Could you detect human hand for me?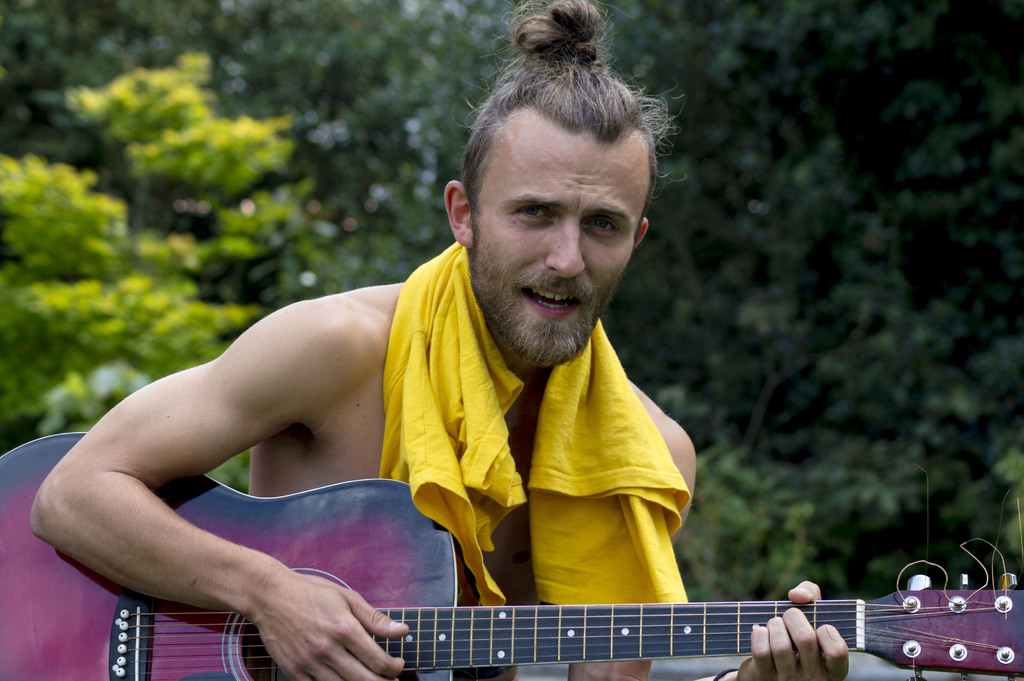
Detection result: pyautogui.locateOnScreen(731, 578, 850, 680).
